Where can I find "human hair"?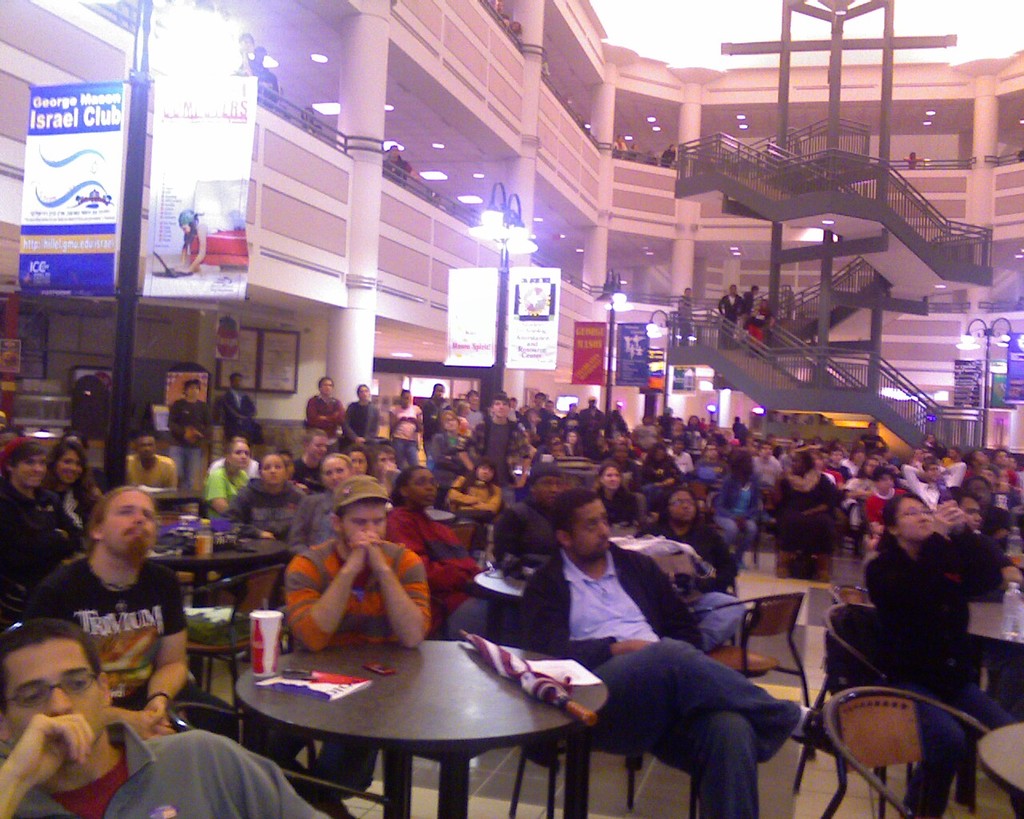
You can find it at <box>0,619,100,718</box>.
